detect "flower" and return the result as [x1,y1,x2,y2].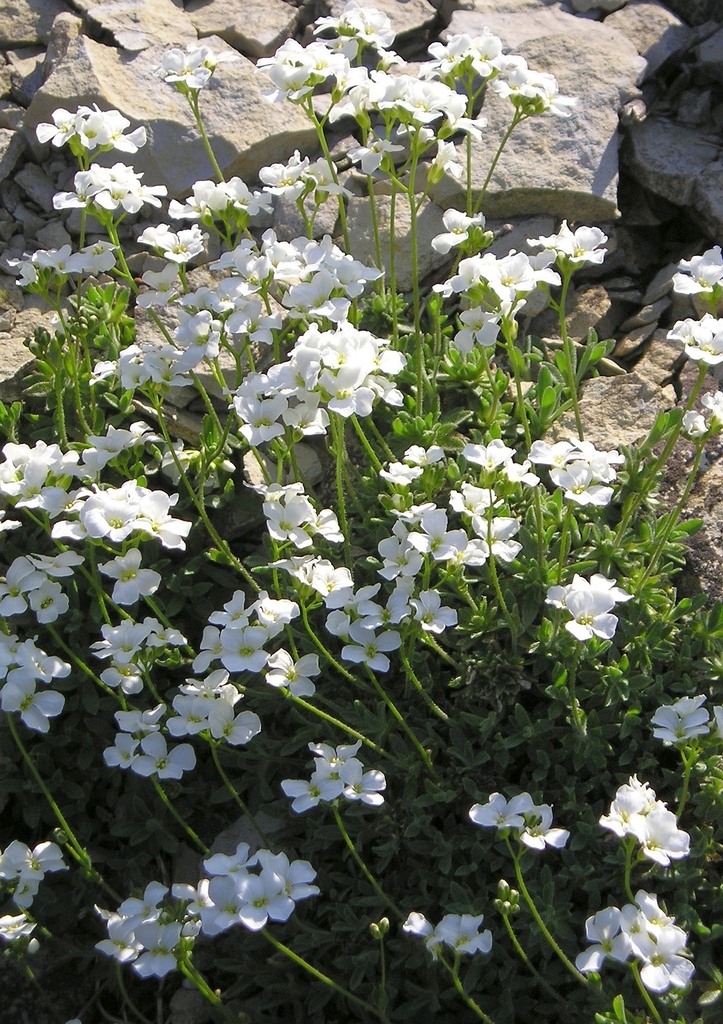
[466,790,533,831].
